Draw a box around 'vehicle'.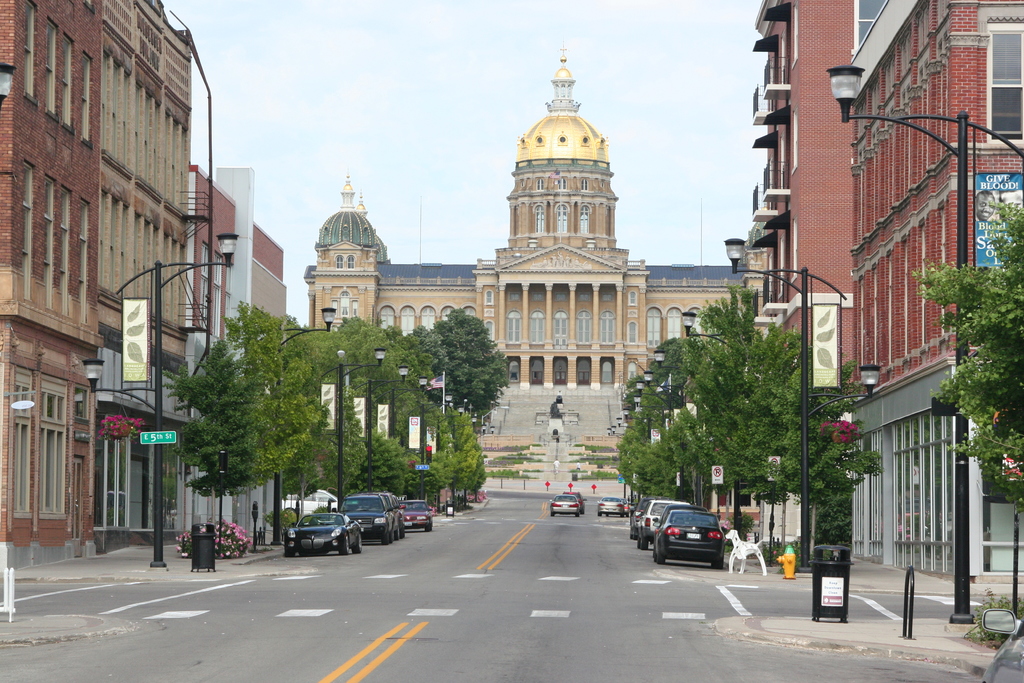
[x1=280, y1=507, x2=368, y2=554].
